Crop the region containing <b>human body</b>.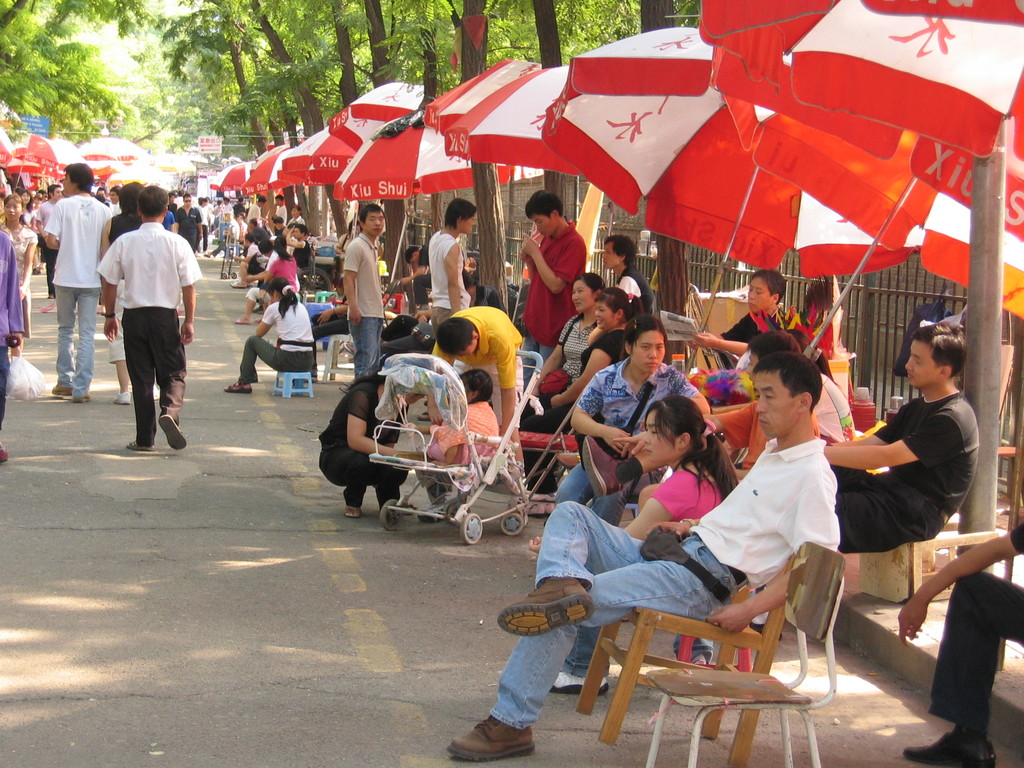
Crop region: rect(893, 522, 1023, 764).
